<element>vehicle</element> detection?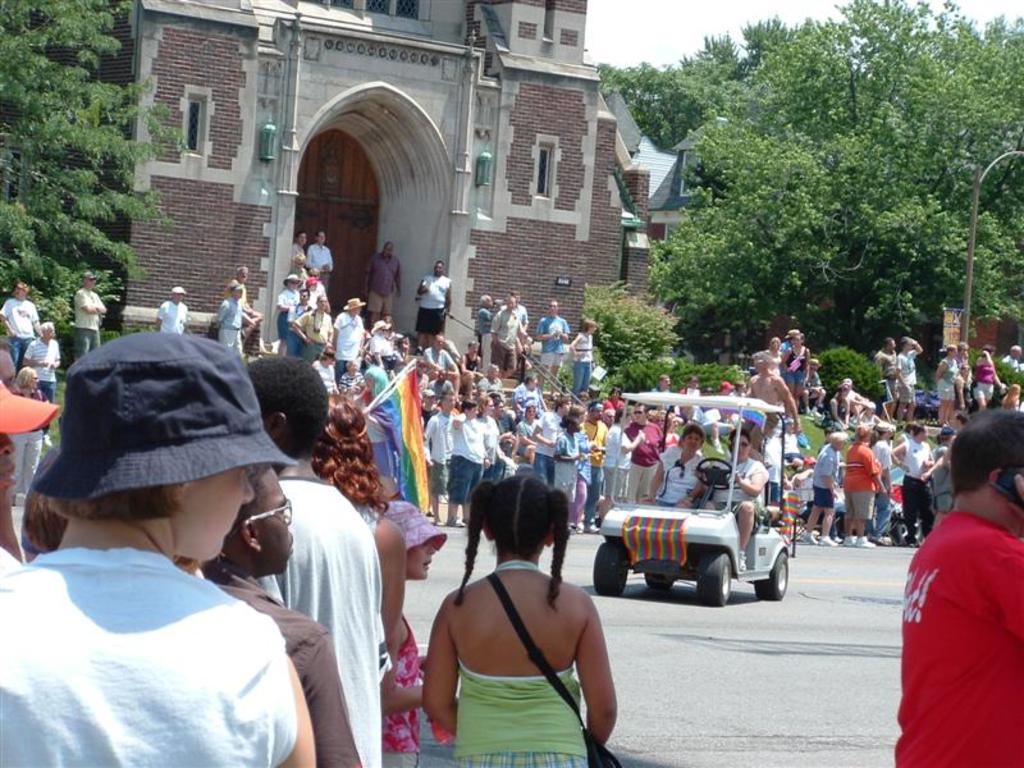
(787,430,936,540)
